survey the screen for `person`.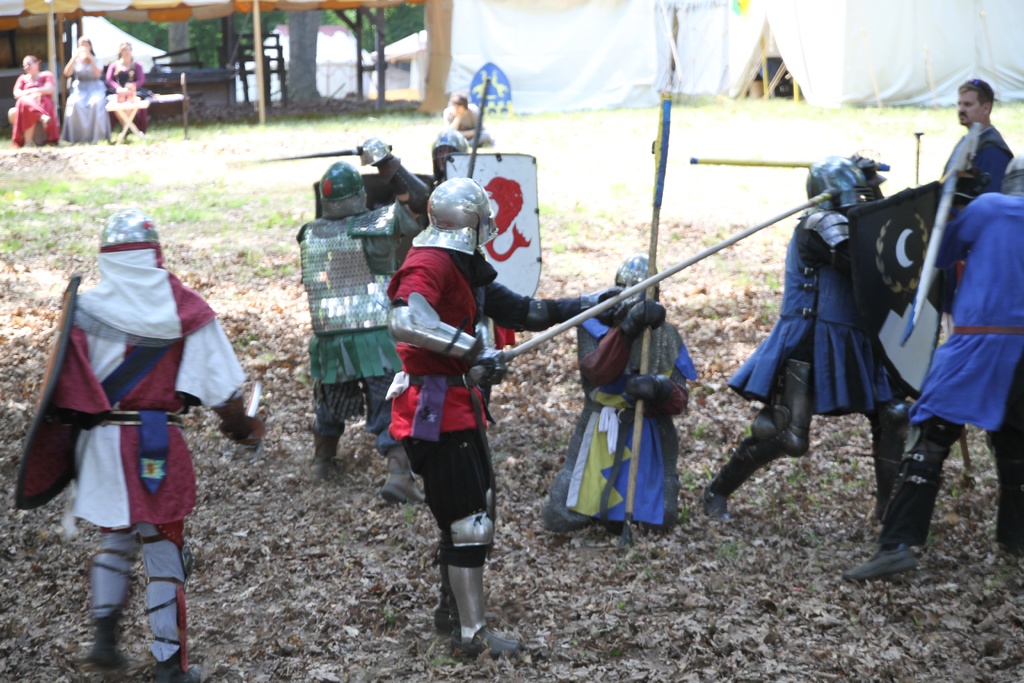
Survey found: region(64, 37, 107, 142).
